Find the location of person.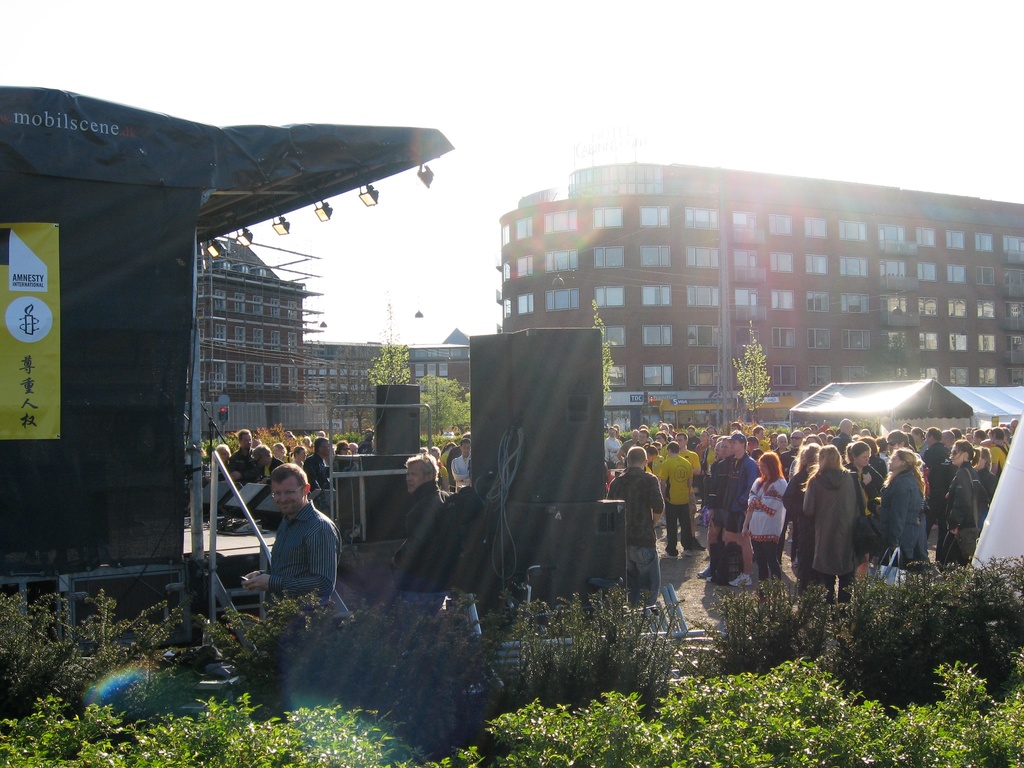
Location: [left=347, top=445, right=363, bottom=461].
